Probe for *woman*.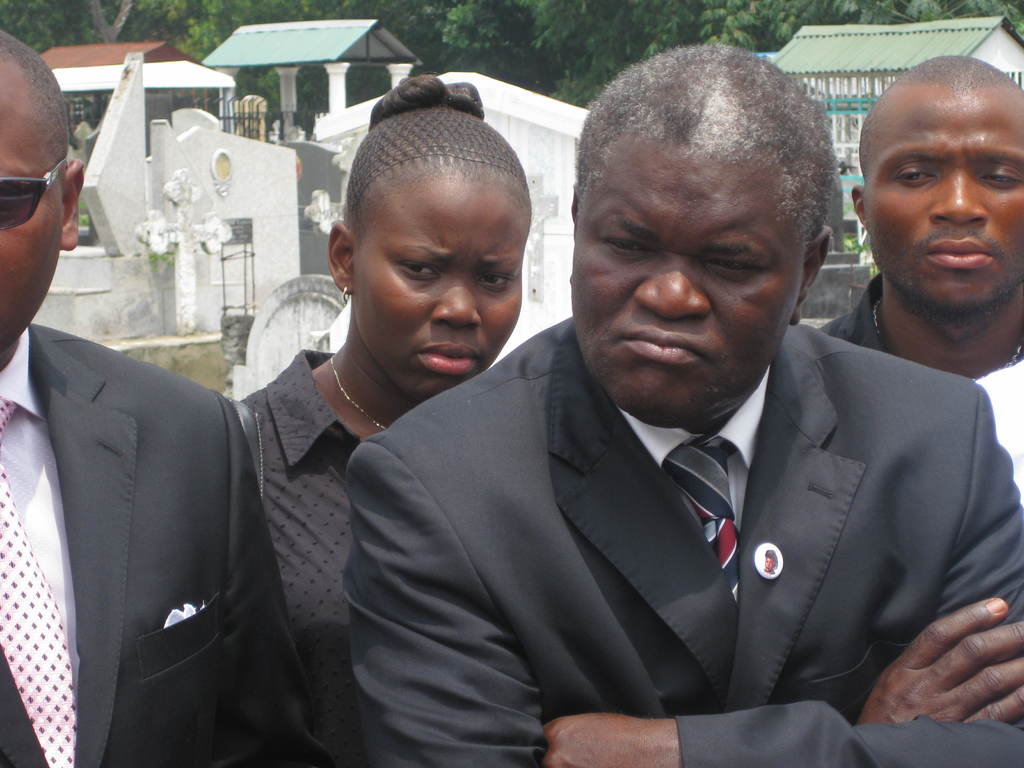
Probe result: 234, 71, 534, 767.
